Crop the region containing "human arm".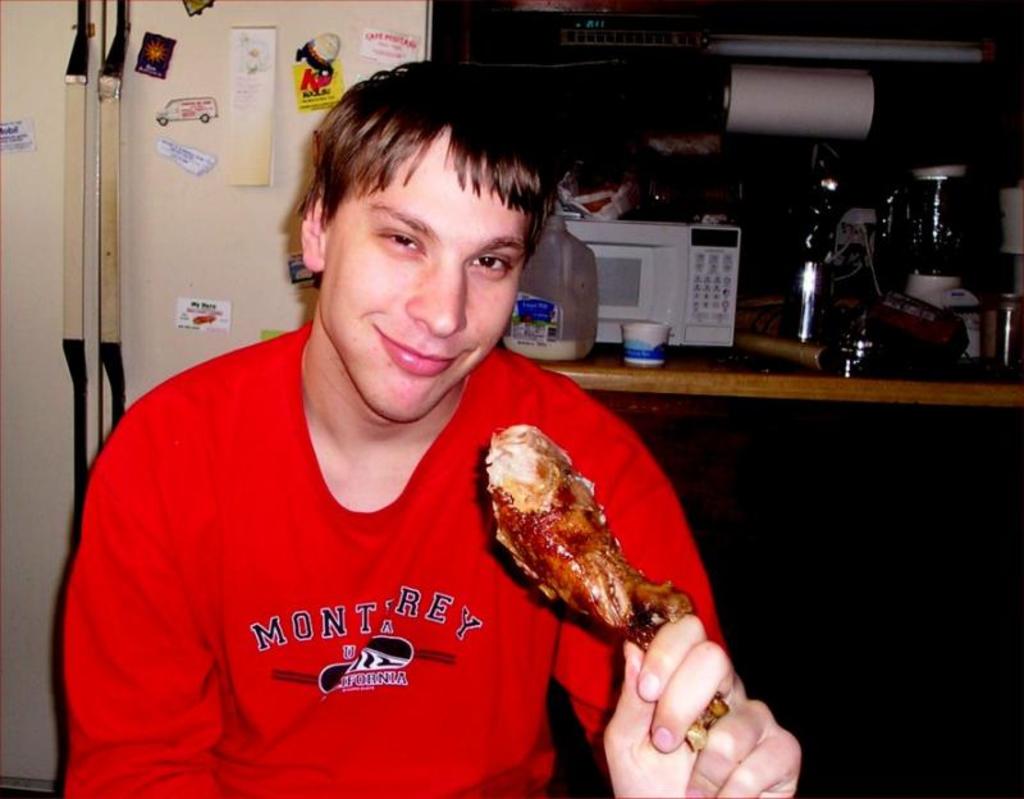
Crop region: 564:392:805:798.
